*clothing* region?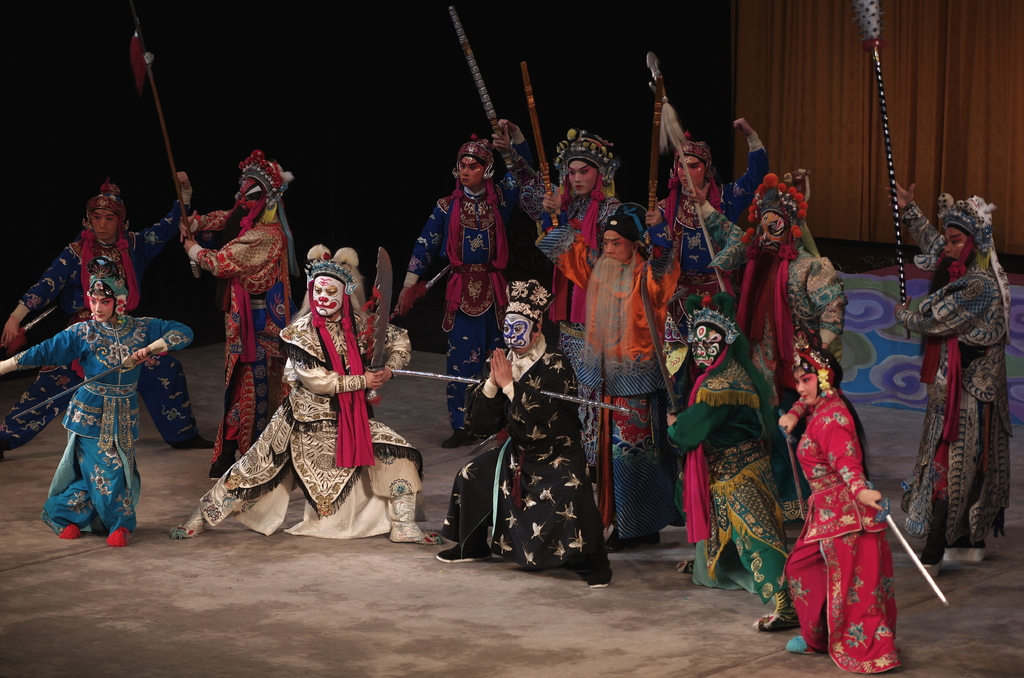
<region>895, 195, 1013, 561</region>
